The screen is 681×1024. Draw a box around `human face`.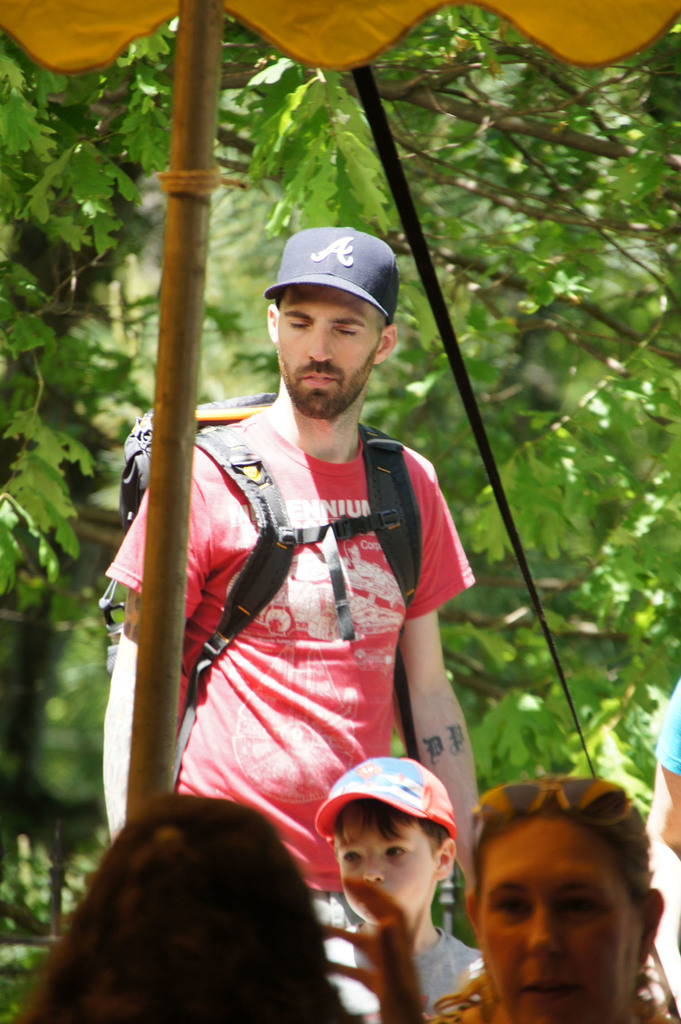
x1=278 y1=286 x2=383 y2=412.
